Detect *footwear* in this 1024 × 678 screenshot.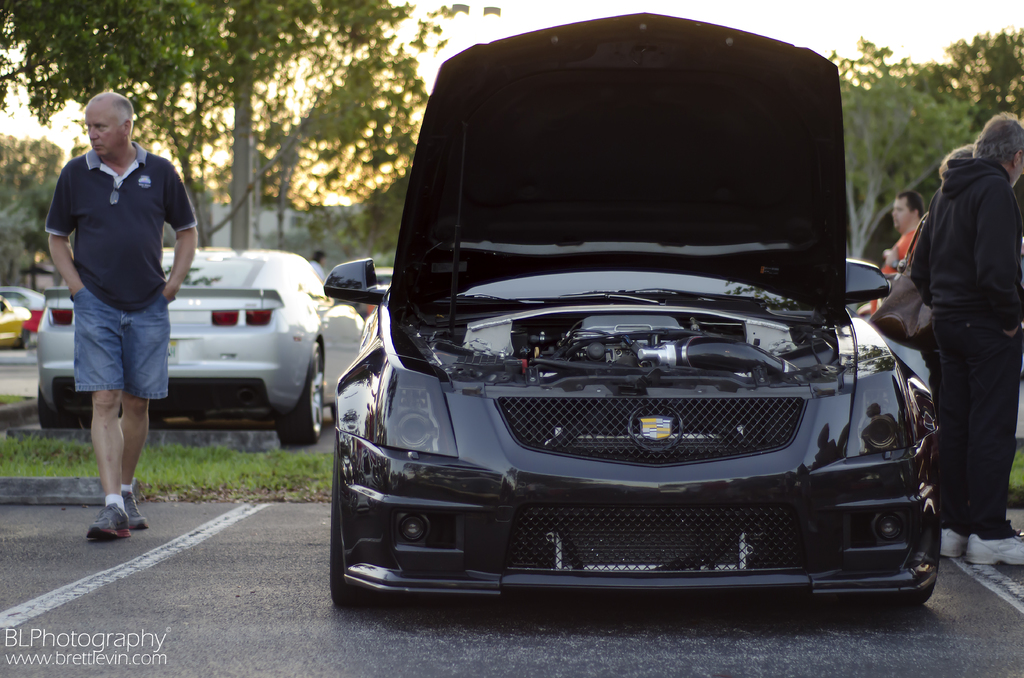
Detection: <box>125,491,147,531</box>.
